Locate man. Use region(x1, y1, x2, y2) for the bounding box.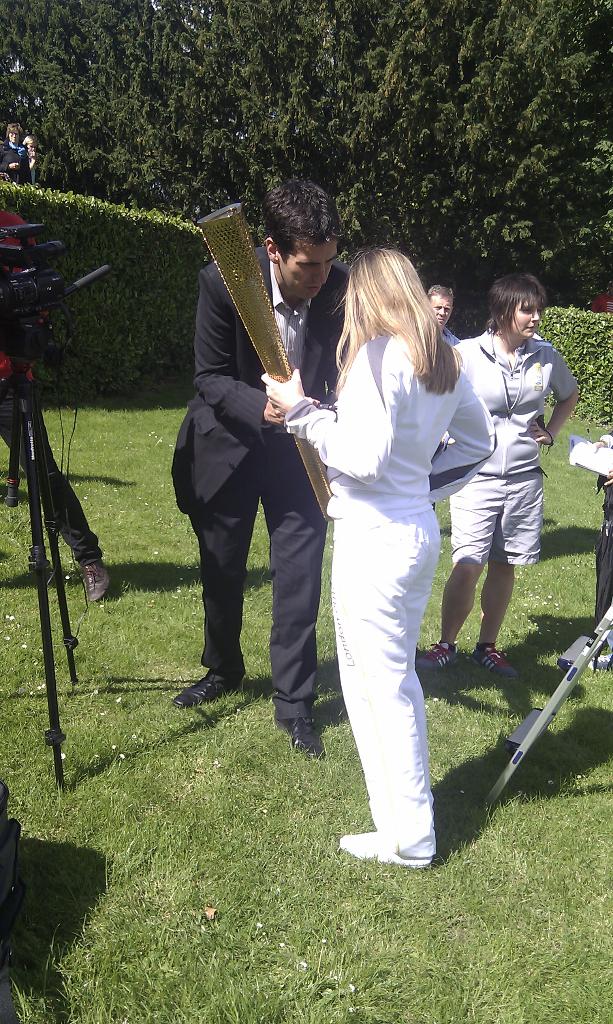
region(179, 169, 349, 734).
